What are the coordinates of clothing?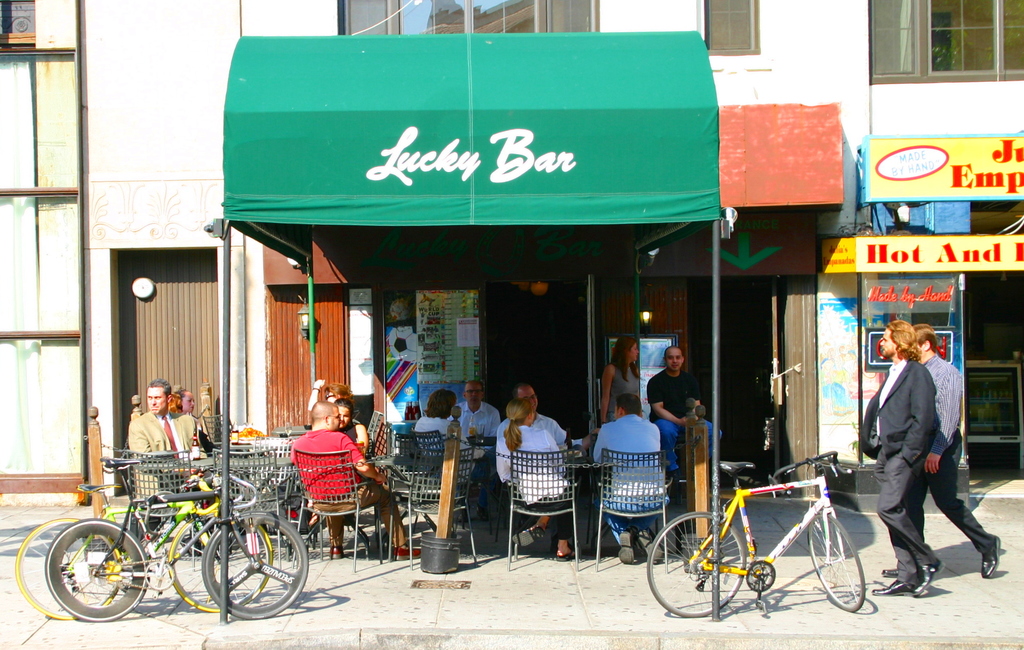
291,424,407,548.
